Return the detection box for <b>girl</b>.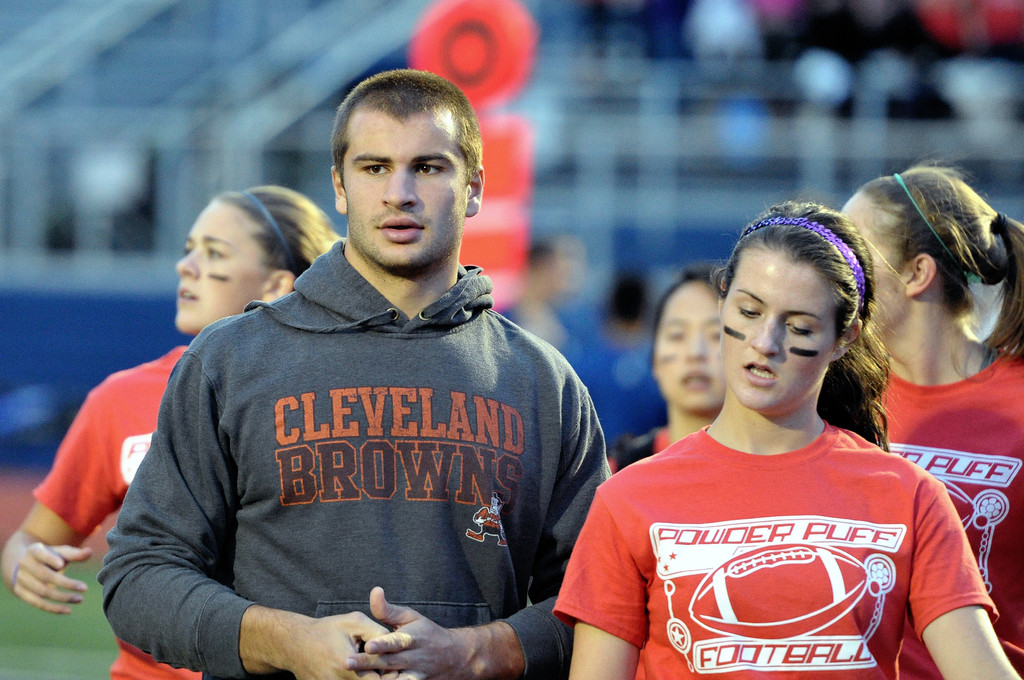
<bbox>844, 164, 1023, 679</bbox>.
